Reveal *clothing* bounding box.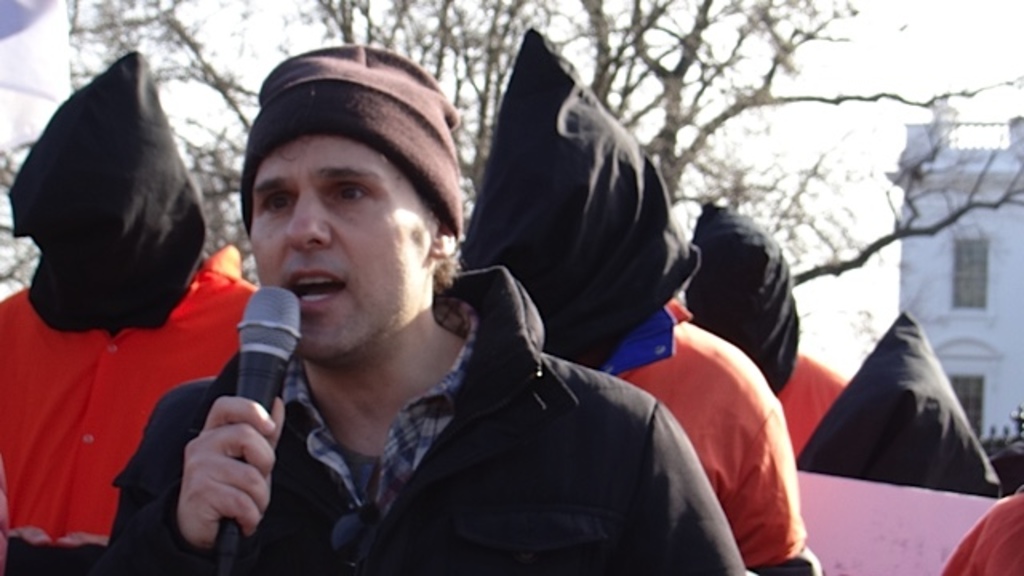
Revealed: 590, 296, 811, 574.
